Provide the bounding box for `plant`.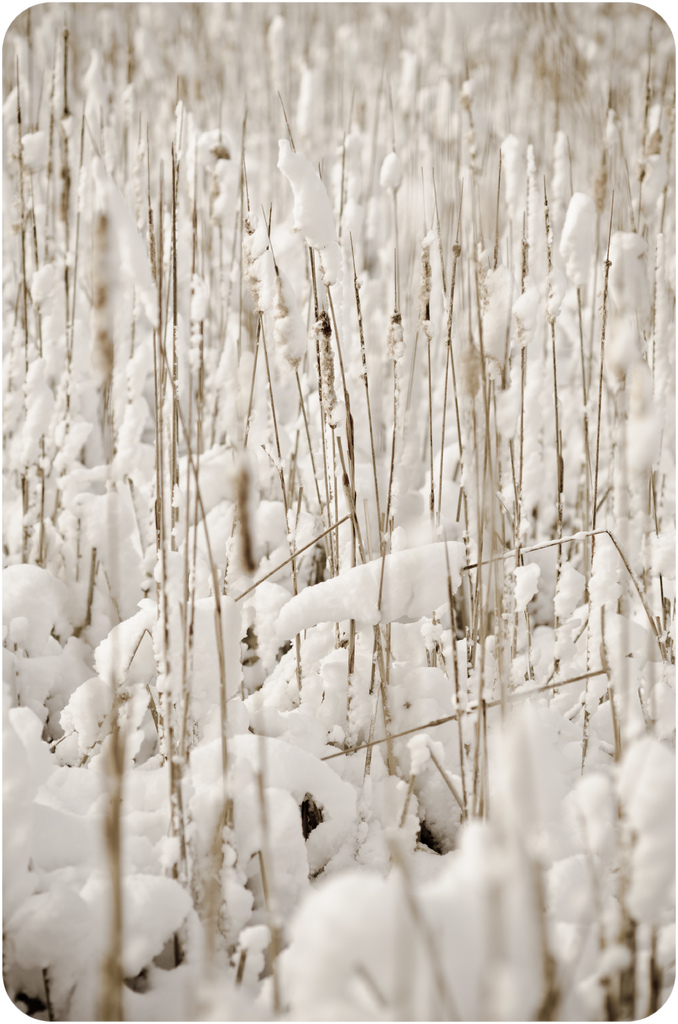
BBox(0, 1, 677, 1023).
